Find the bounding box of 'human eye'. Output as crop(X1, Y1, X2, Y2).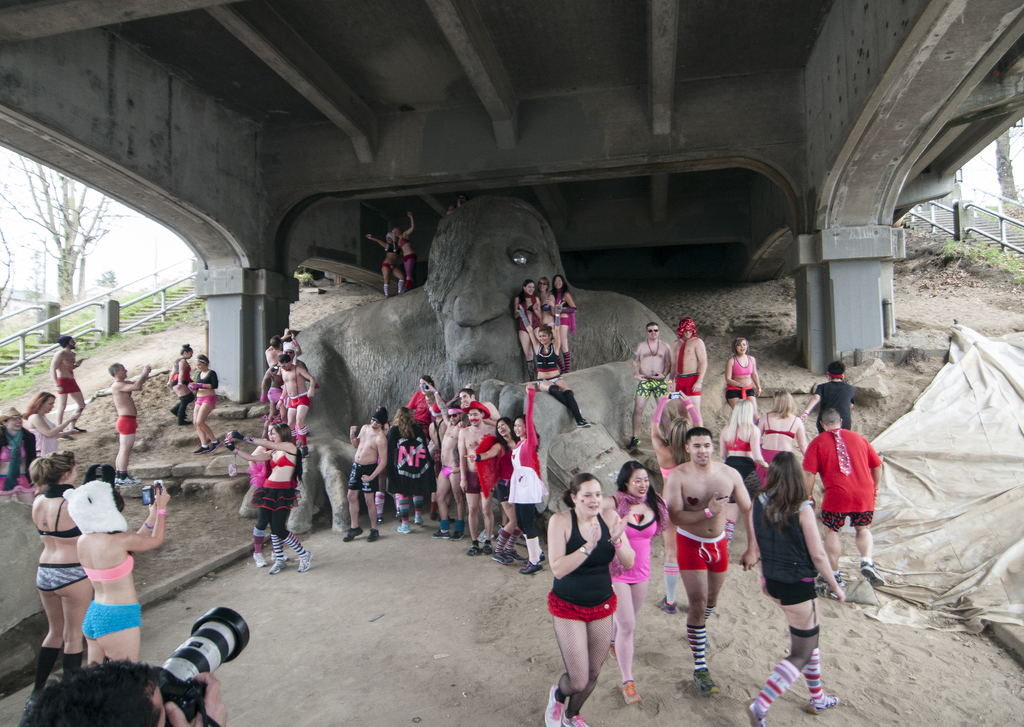
crop(643, 477, 650, 482).
